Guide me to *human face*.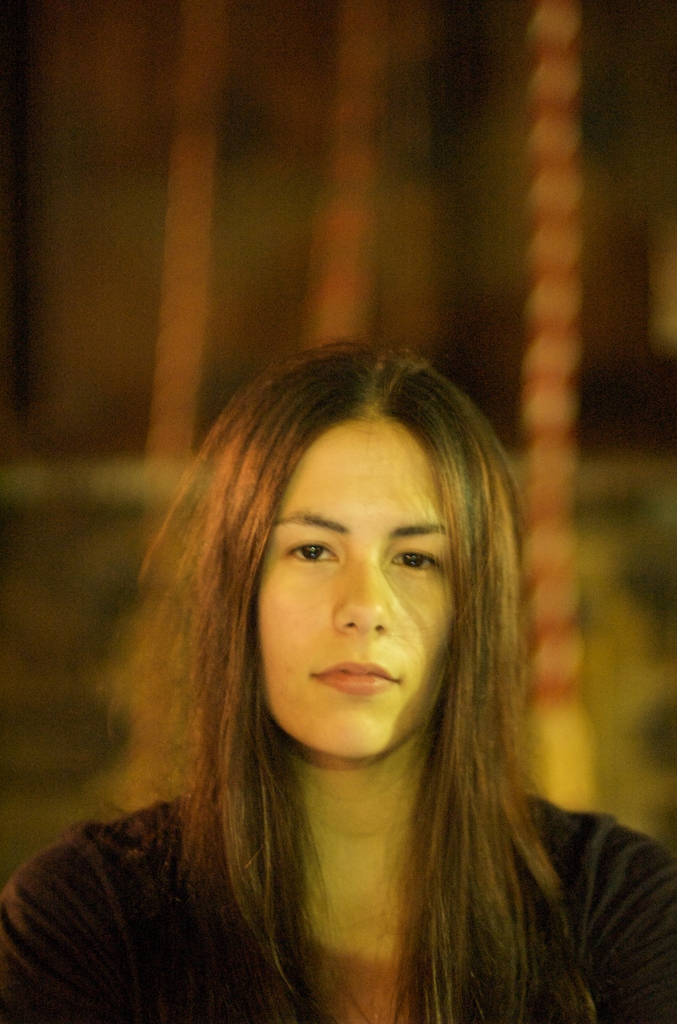
Guidance: 261:410:463:757.
